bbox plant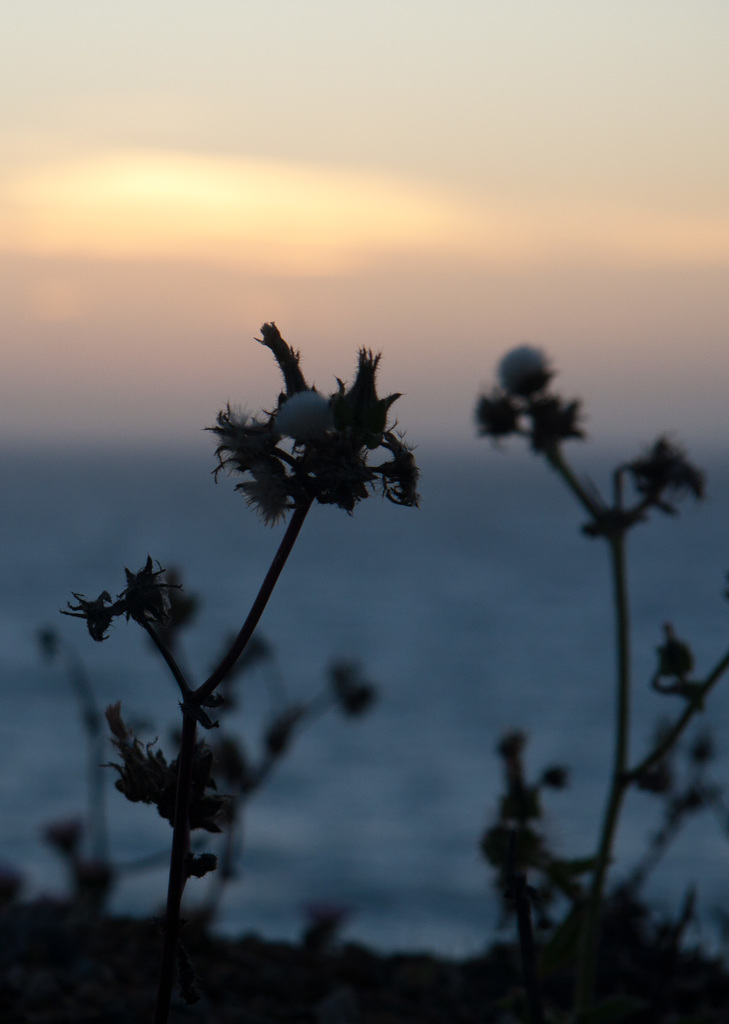
BBox(504, 892, 728, 1023)
